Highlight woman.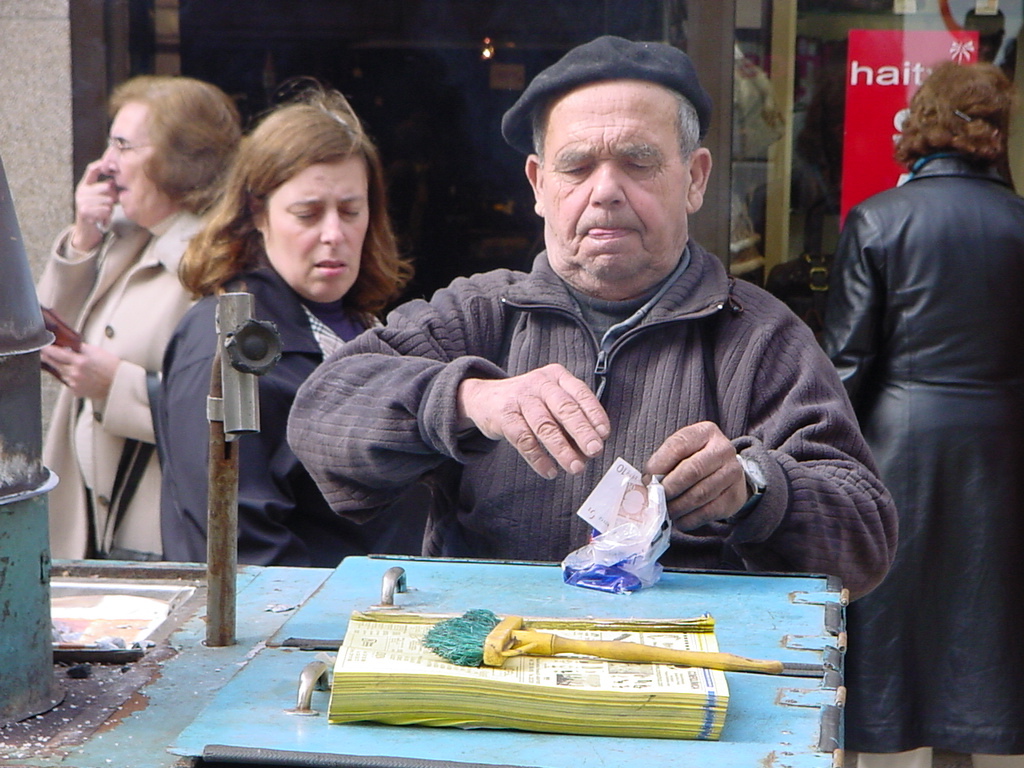
Highlighted region: {"left": 163, "top": 78, "right": 435, "bottom": 565}.
